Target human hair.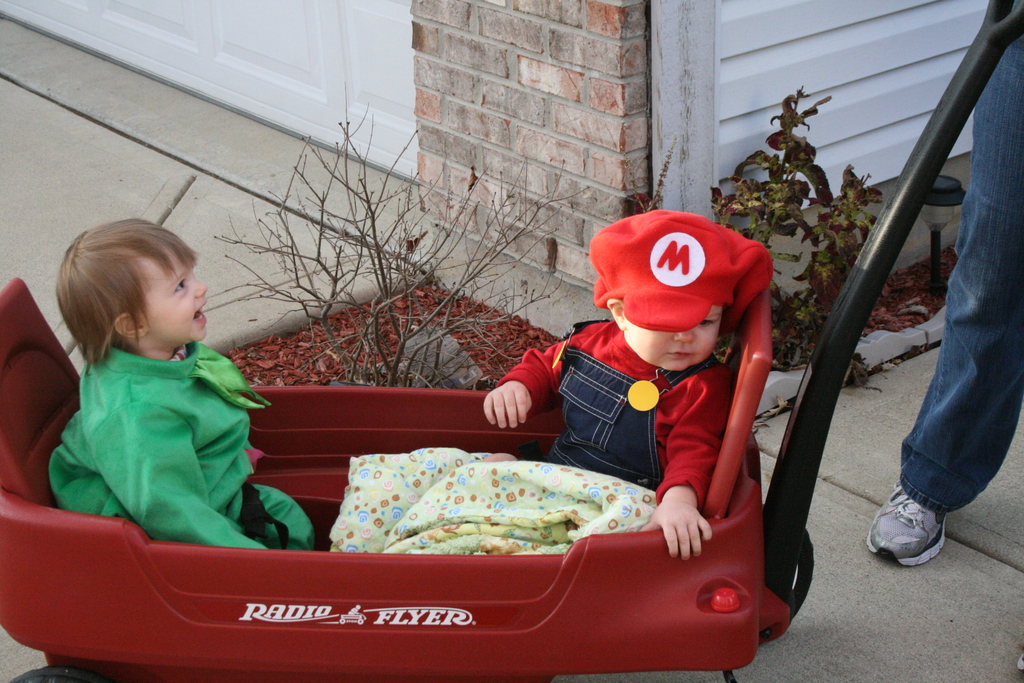
Target region: {"x1": 71, "y1": 204, "x2": 213, "y2": 360}.
